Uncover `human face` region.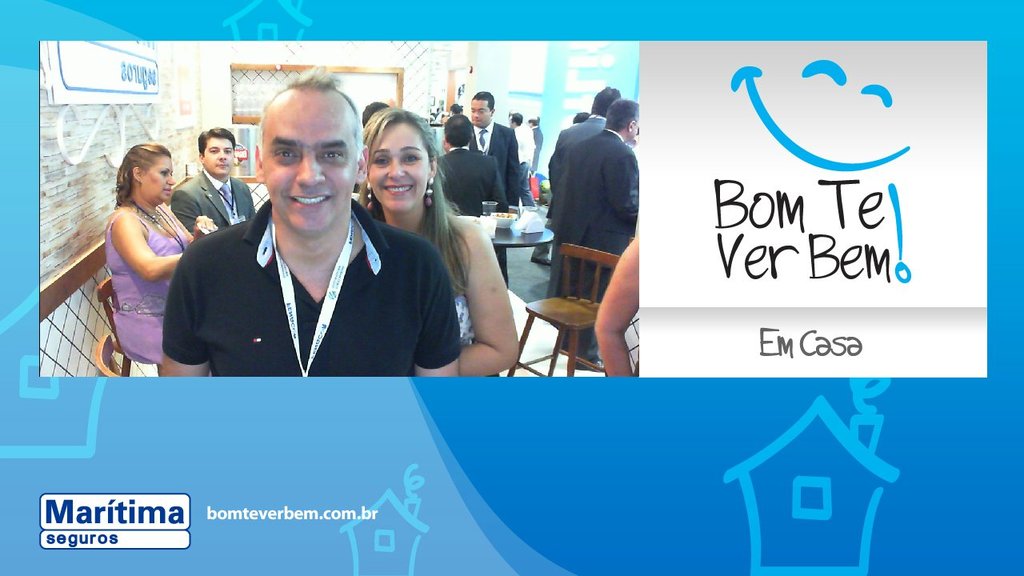
Uncovered: select_region(262, 103, 351, 231).
